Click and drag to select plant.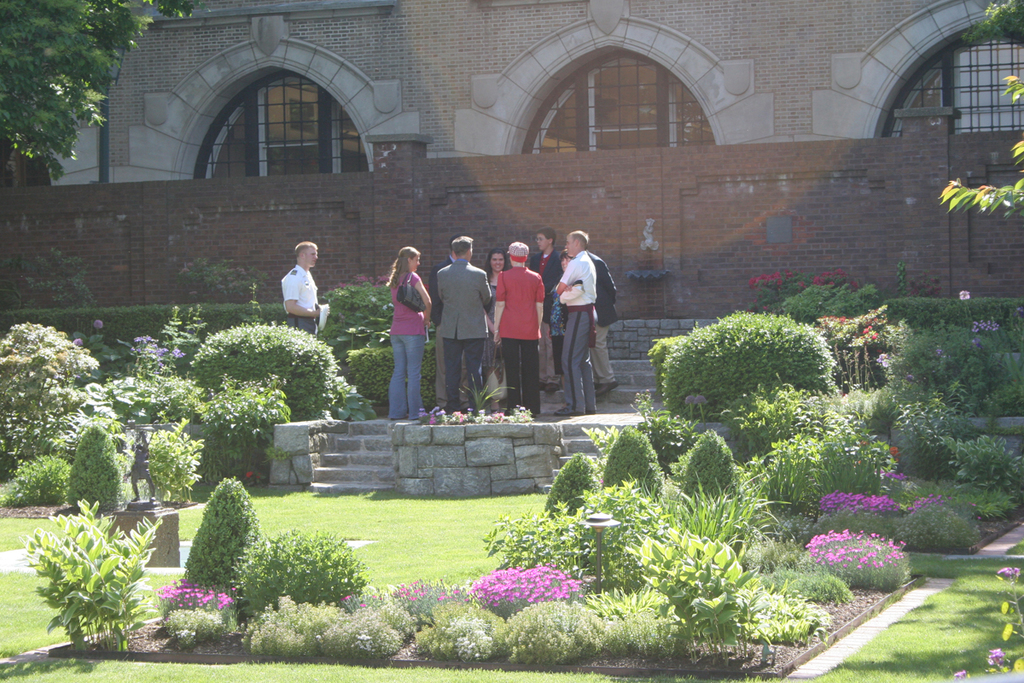
Selection: 320/581/403/658.
